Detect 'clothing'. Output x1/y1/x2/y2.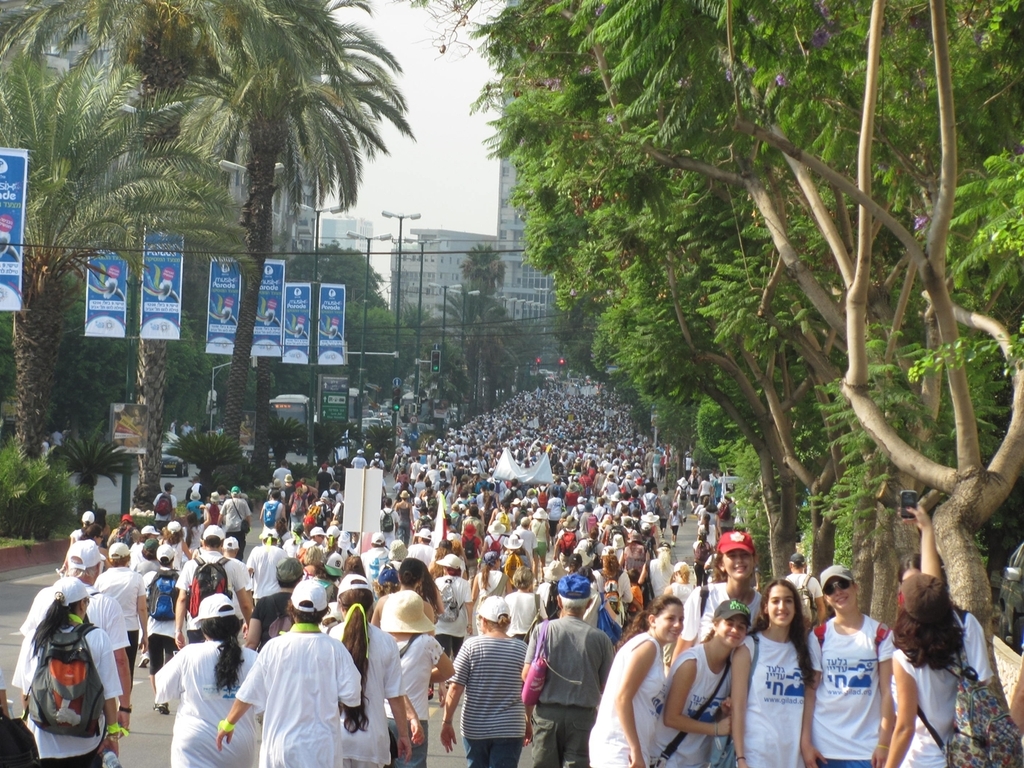
566/477/578/484.
